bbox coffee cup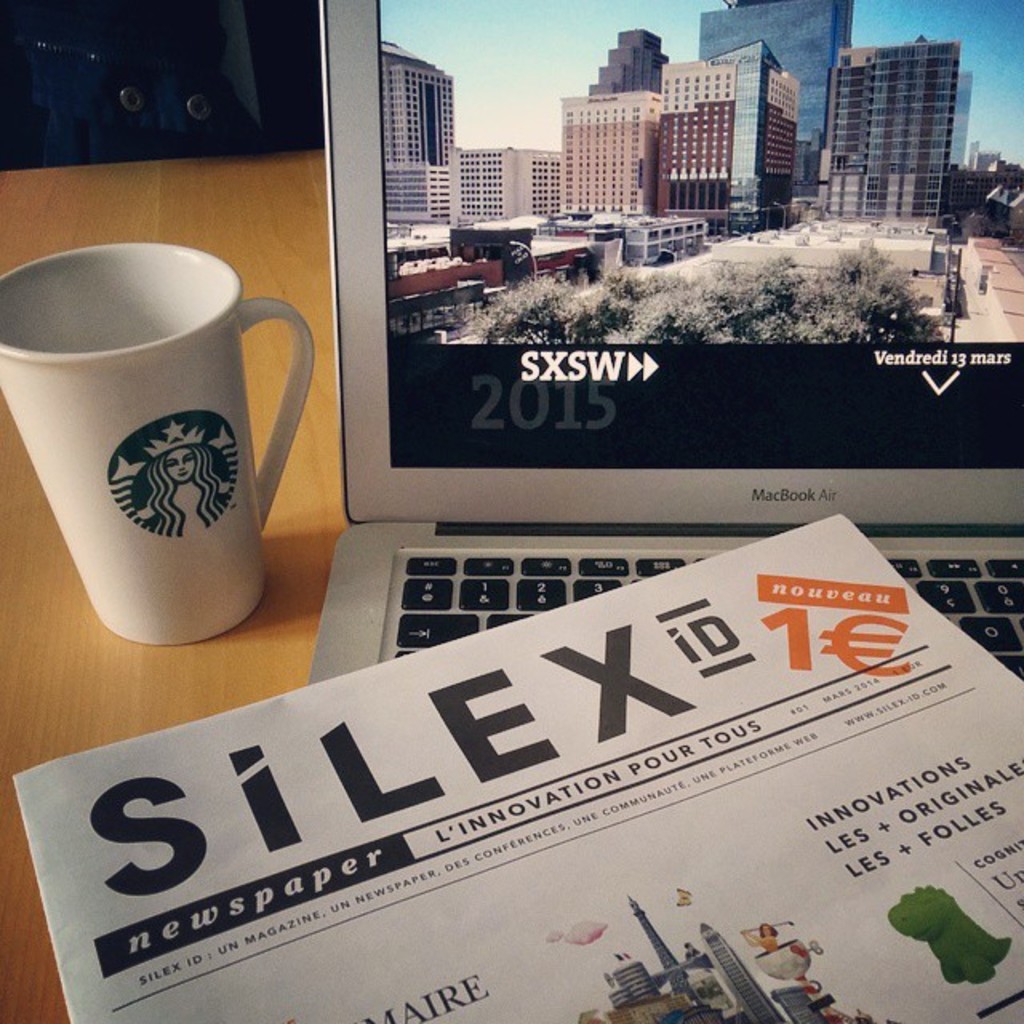
<bbox>0, 230, 322, 646</bbox>
